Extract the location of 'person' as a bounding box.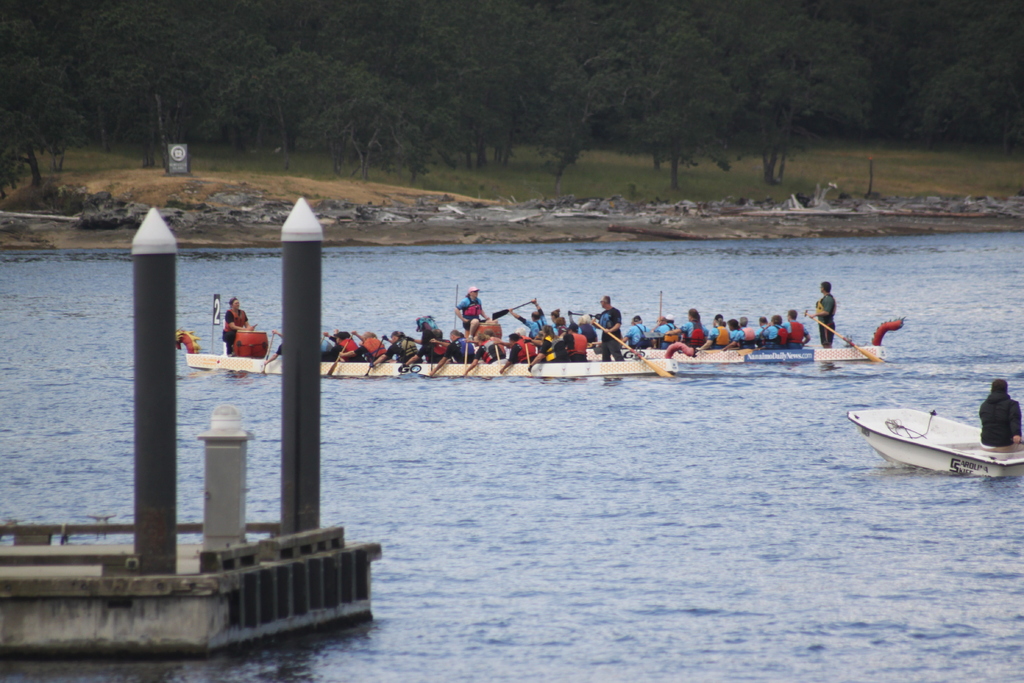
pyautogui.locateOnScreen(500, 333, 538, 377).
